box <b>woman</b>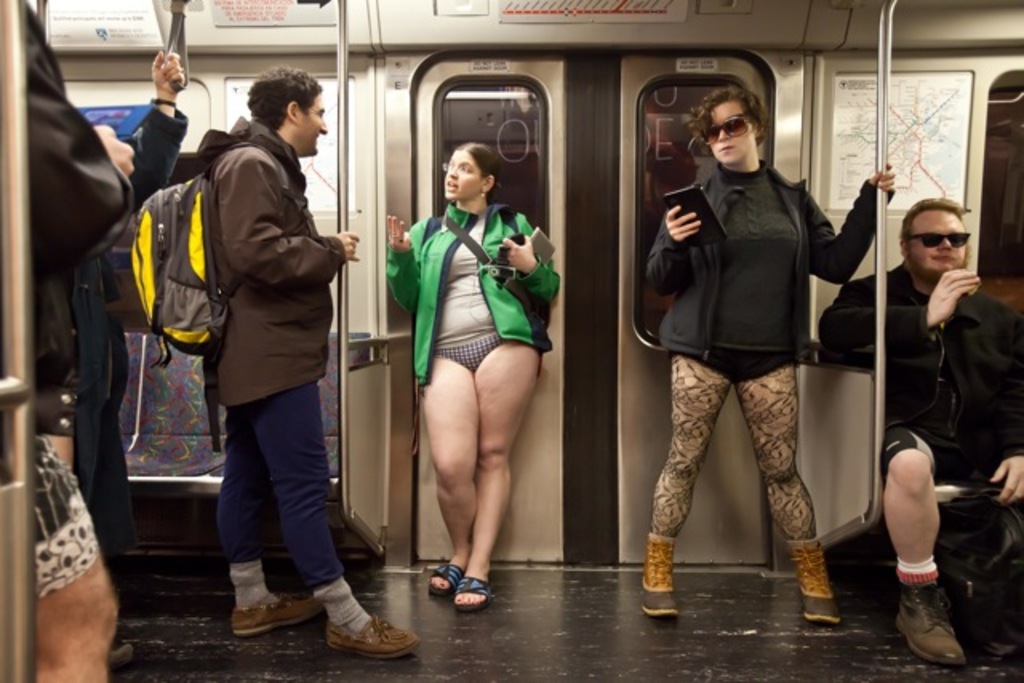
detection(381, 138, 558, 605)
